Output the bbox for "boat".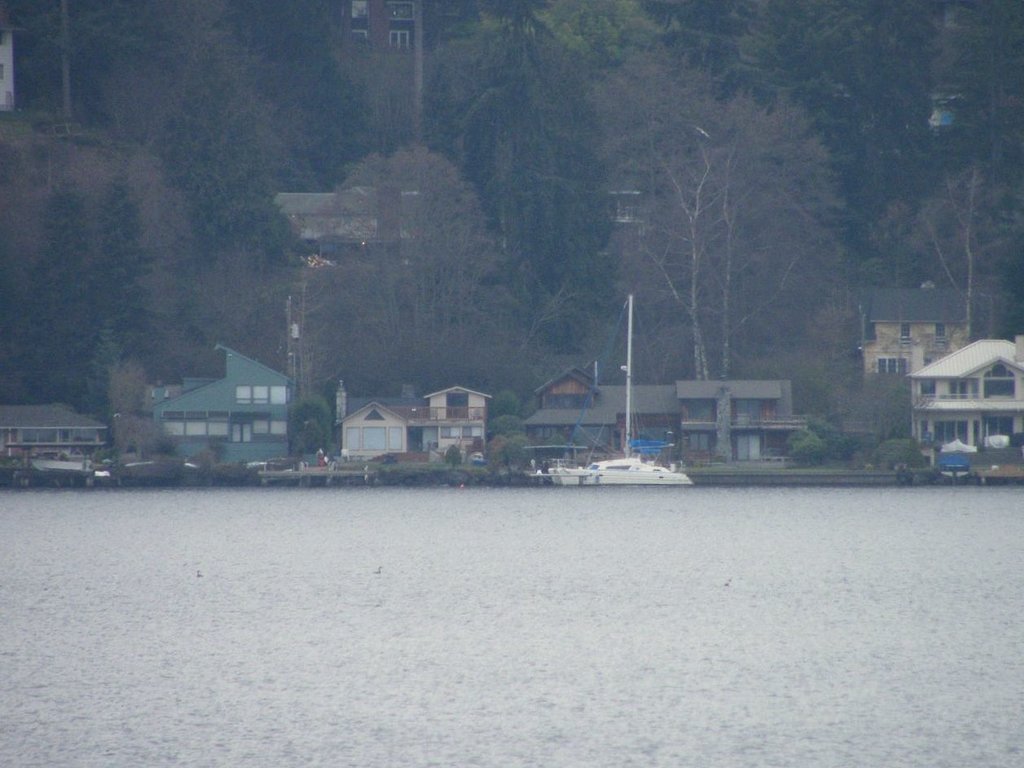
{"x1": 542, "y1": 287, "x2": 697, "y2": 487}.
